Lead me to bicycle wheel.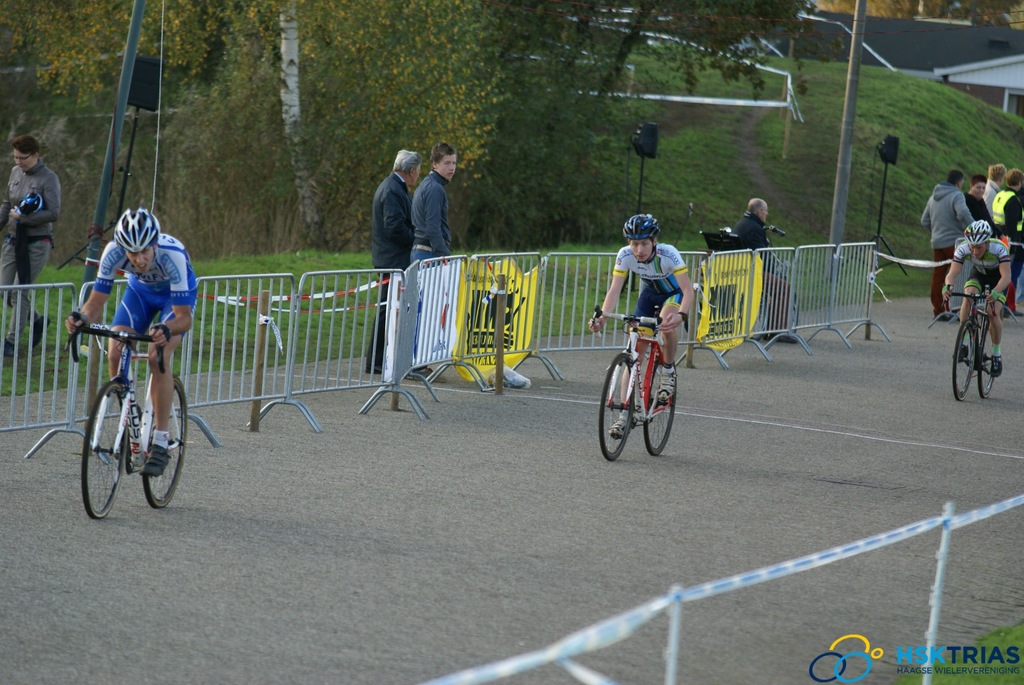
Lead to (x1=90, y1=371, x2=164, y2=516).
